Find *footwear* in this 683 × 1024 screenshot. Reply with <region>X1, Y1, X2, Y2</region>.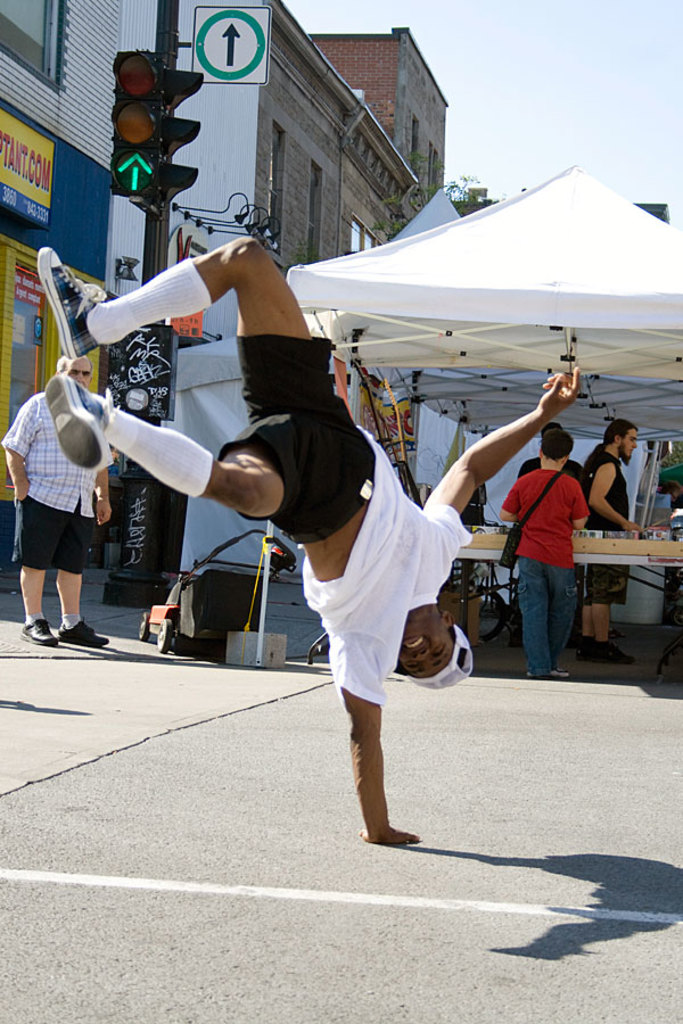
<region>520, 676, 541, 685</region>.
